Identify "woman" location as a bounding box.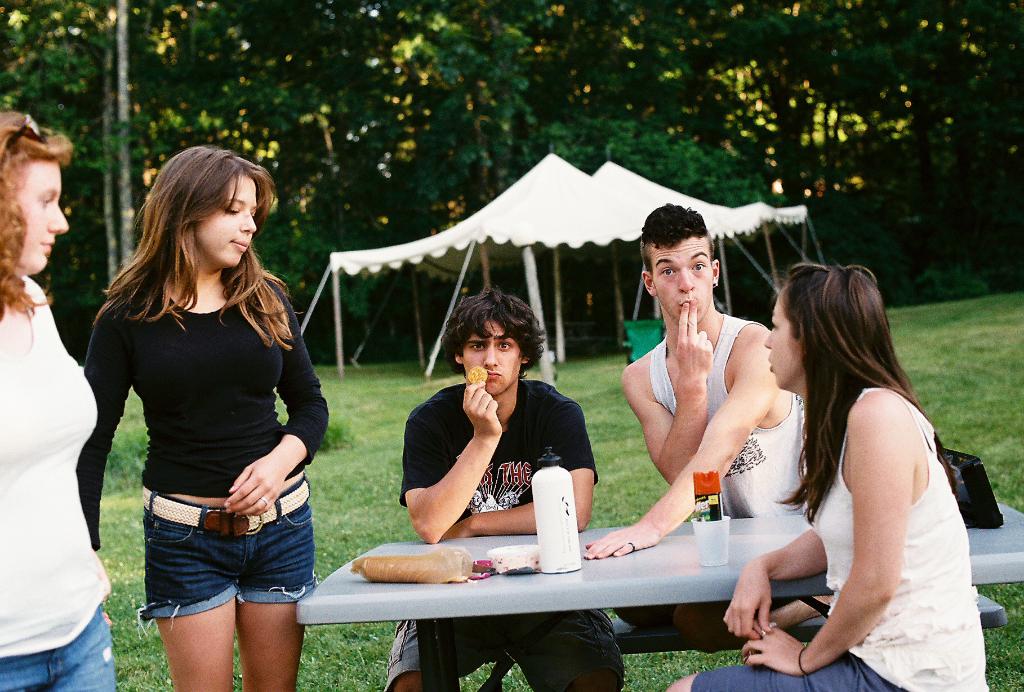
Rect(77, 144, 330, 691).
